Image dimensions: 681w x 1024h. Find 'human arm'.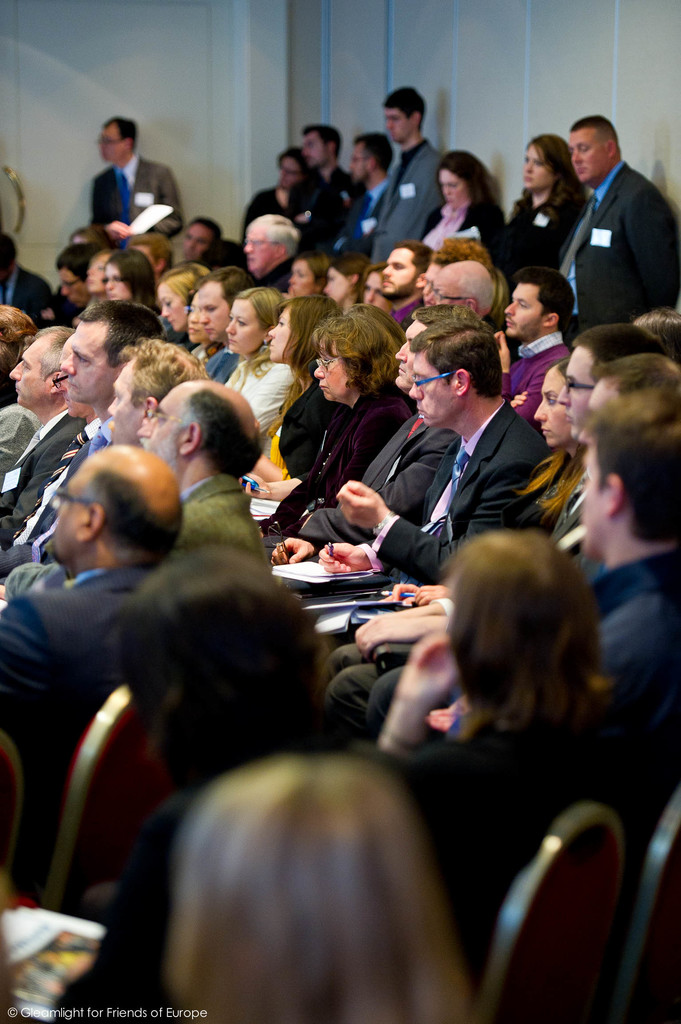
bbox=(625, 189, 680, 319).
